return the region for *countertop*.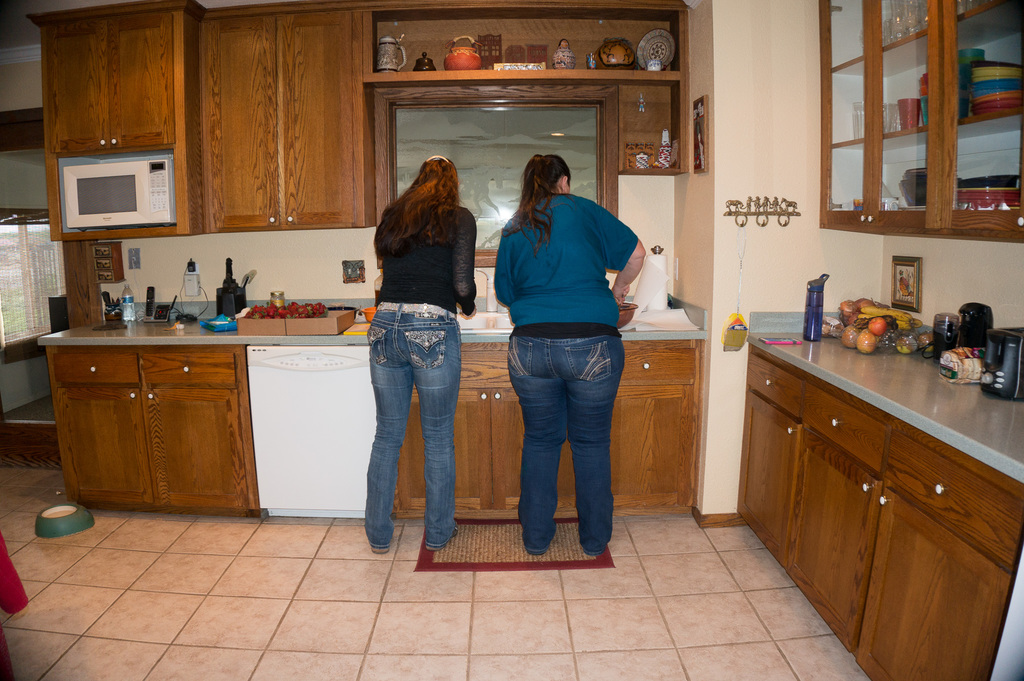
{"left": 36, "top": 317, "right": 710, "bottom": 346}.
